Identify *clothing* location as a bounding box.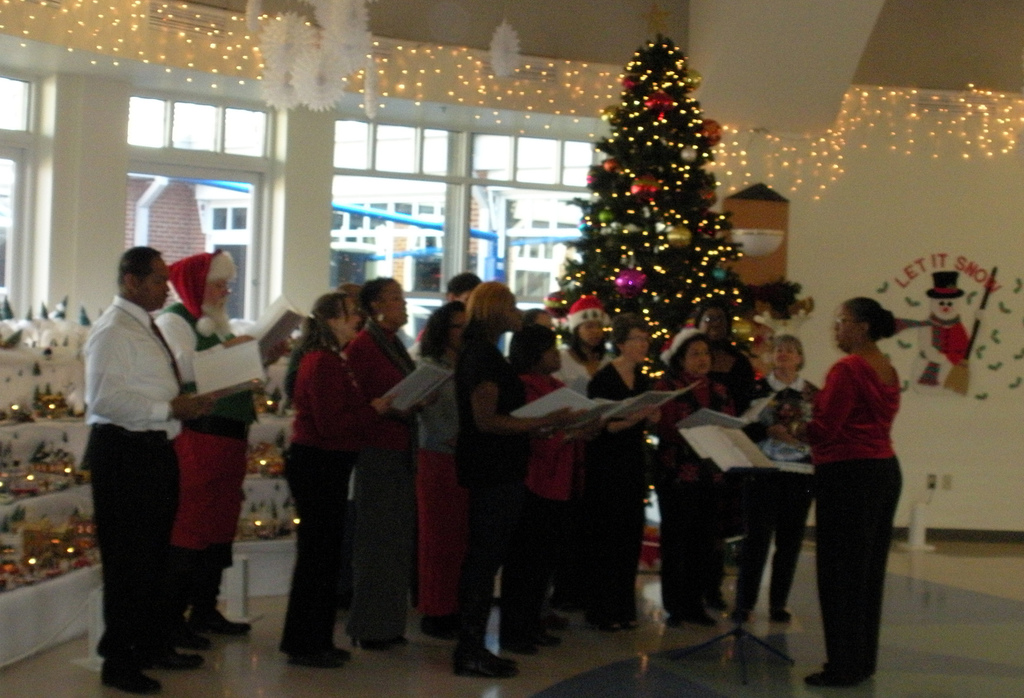
x1=336, y1=315, x2=422, y2=643.
